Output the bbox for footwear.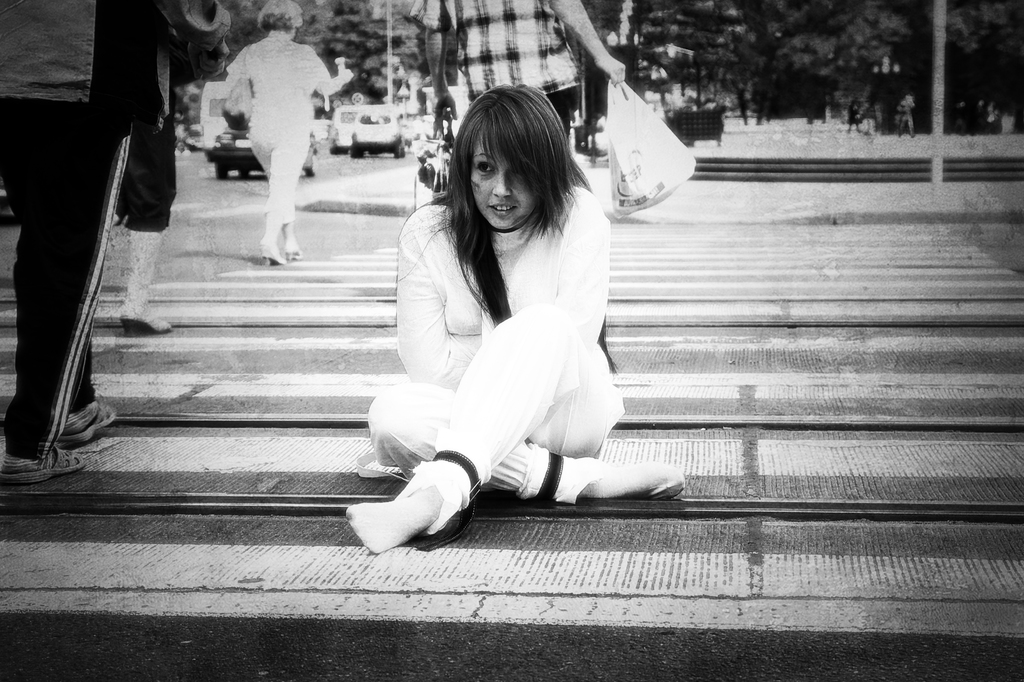
detection(118, 312, 176, 329).
